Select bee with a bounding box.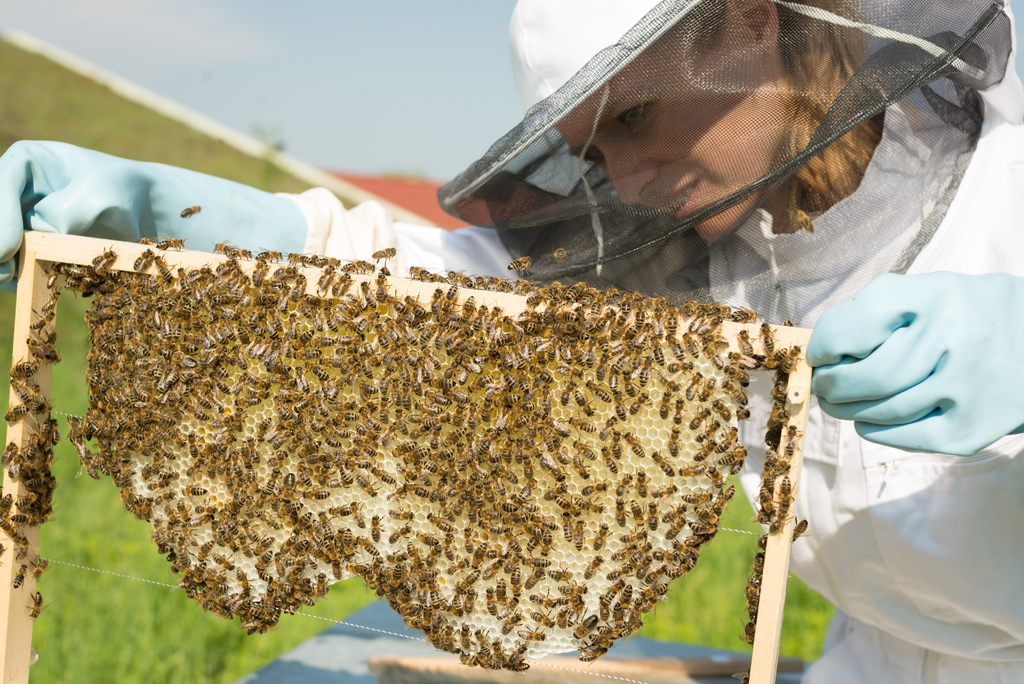
crop(6, 563, 29, 589).
